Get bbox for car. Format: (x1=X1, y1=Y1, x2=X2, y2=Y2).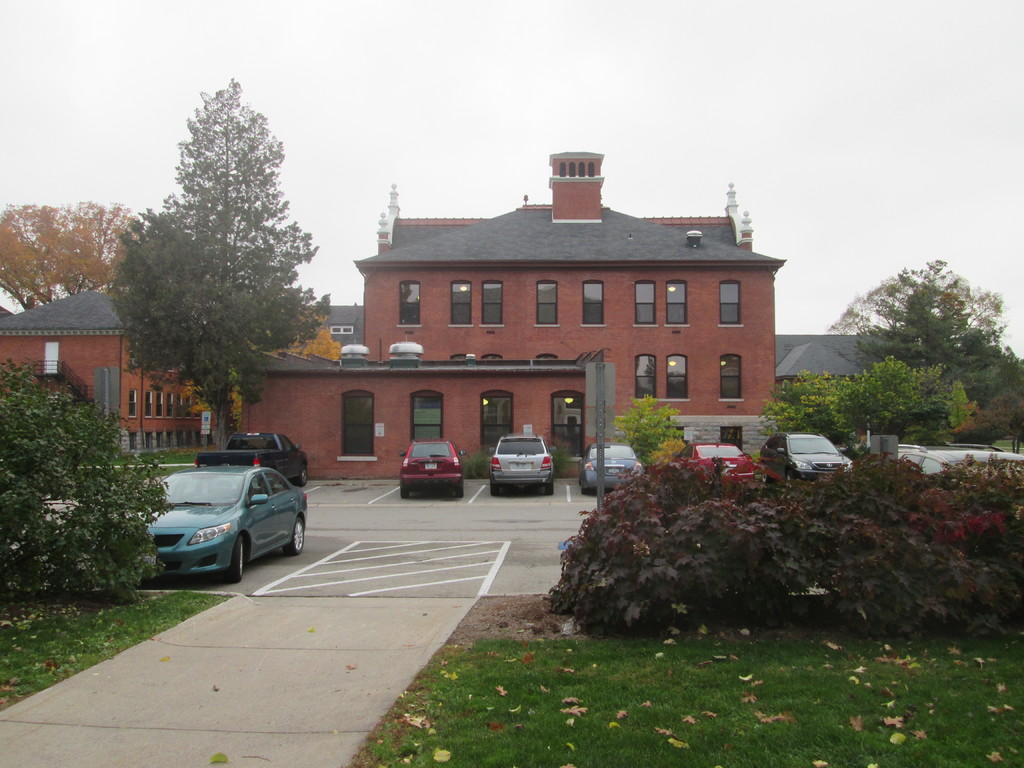
(x1=486, y1=435, x2=557, y2=493).
